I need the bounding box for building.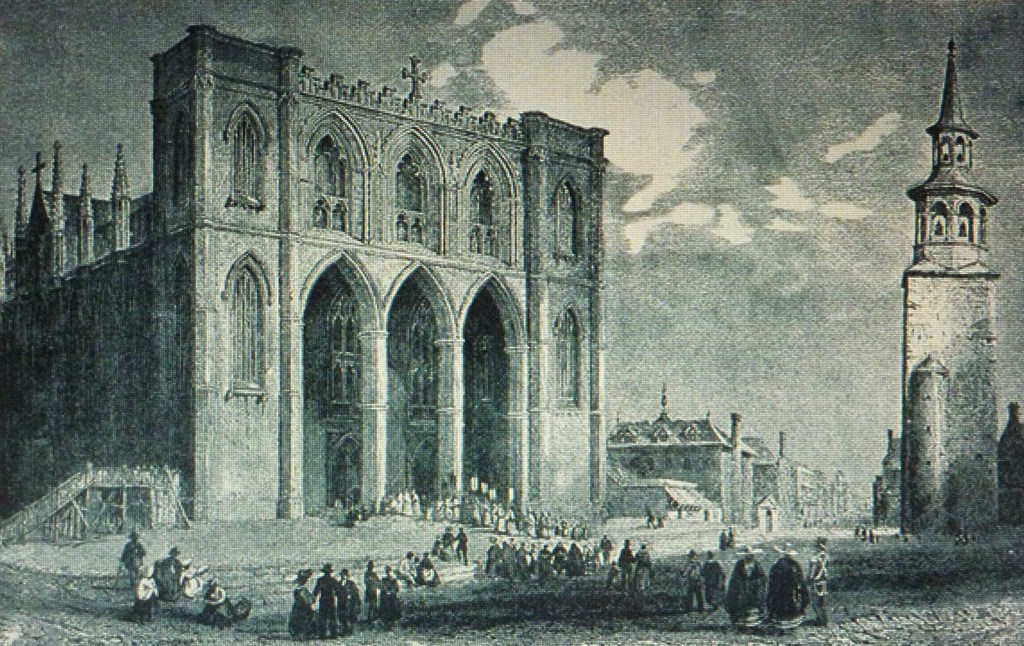
Here it is: (left=0, top=24, right=610, bottom=526).
